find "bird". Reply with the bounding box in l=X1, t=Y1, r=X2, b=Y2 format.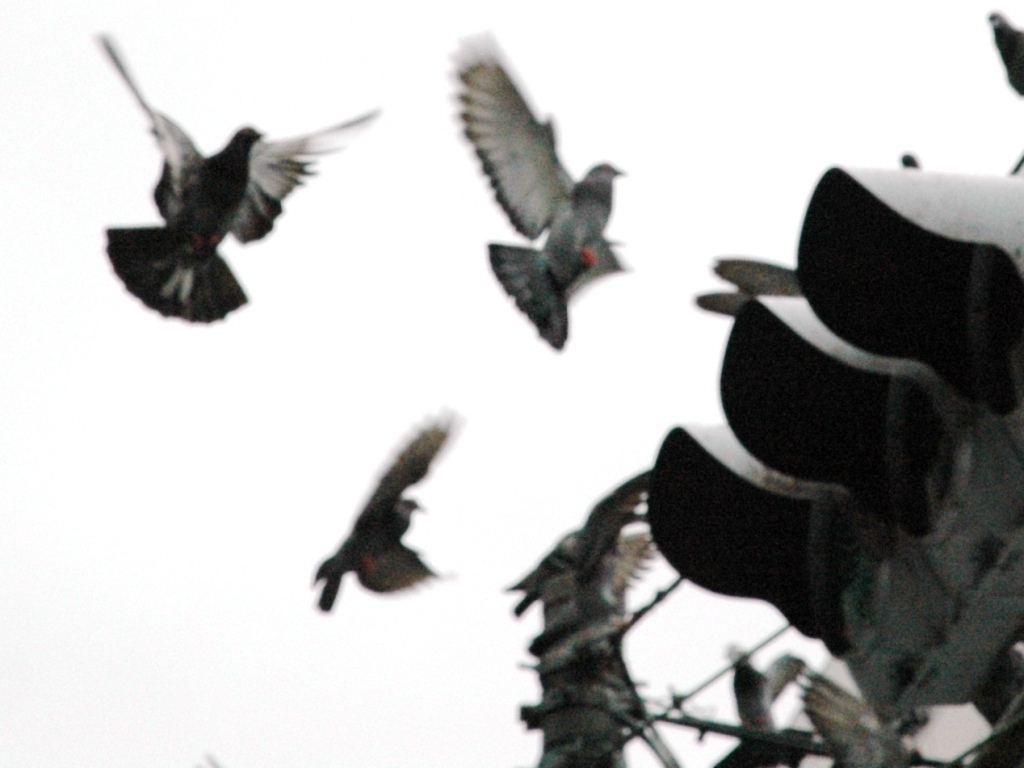
l=89, t=52, r=372, b=310.
